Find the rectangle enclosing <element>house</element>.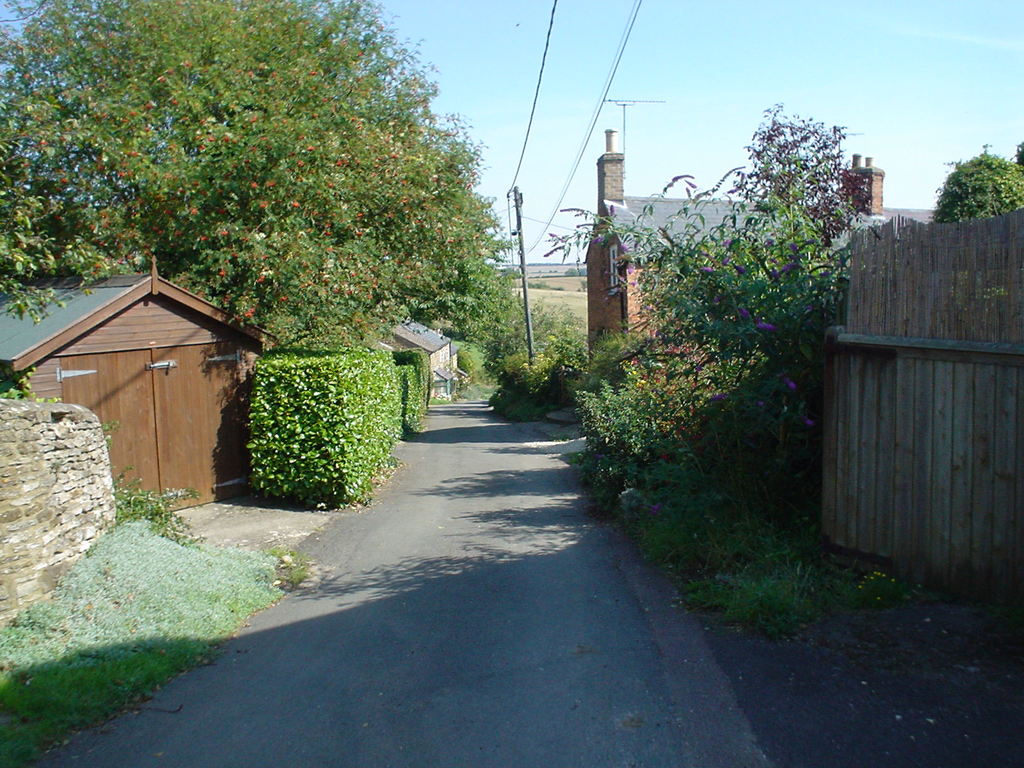
bbox=(380, 318, 447, 403).
